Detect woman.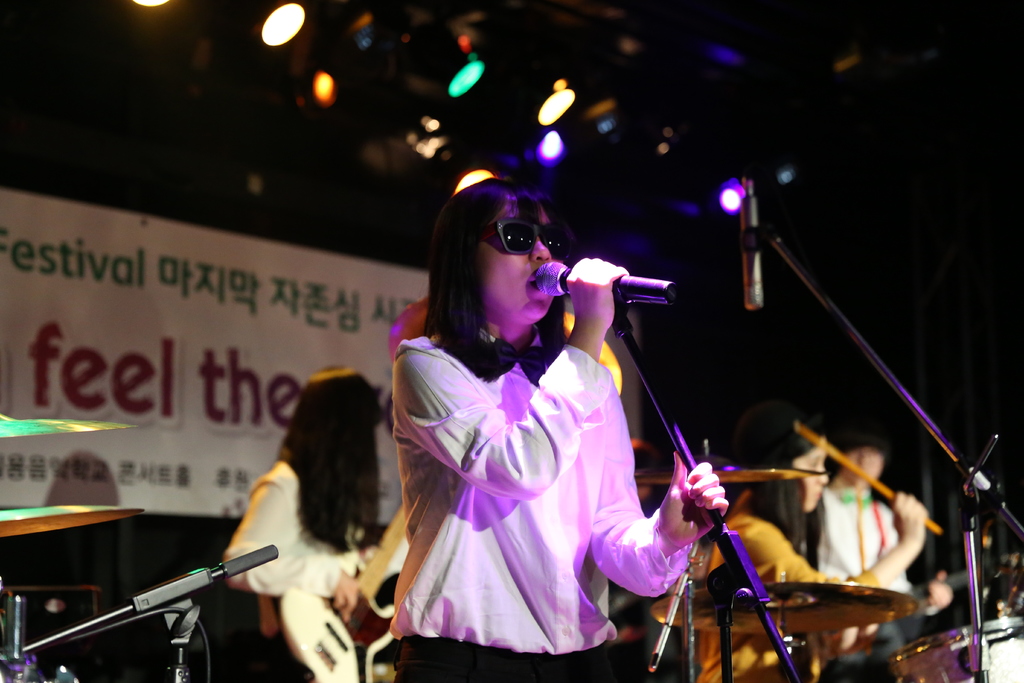
Detected at box(371, 174, 675, 679).
